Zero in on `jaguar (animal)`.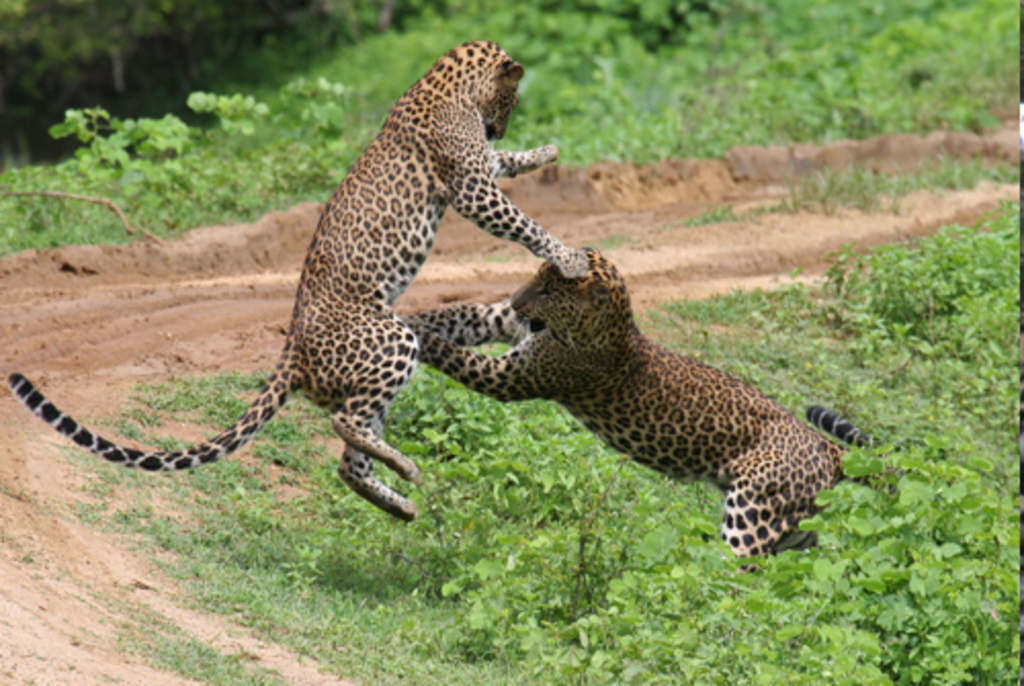
Zeroed in: select_region(385, 246, 872, 563).
